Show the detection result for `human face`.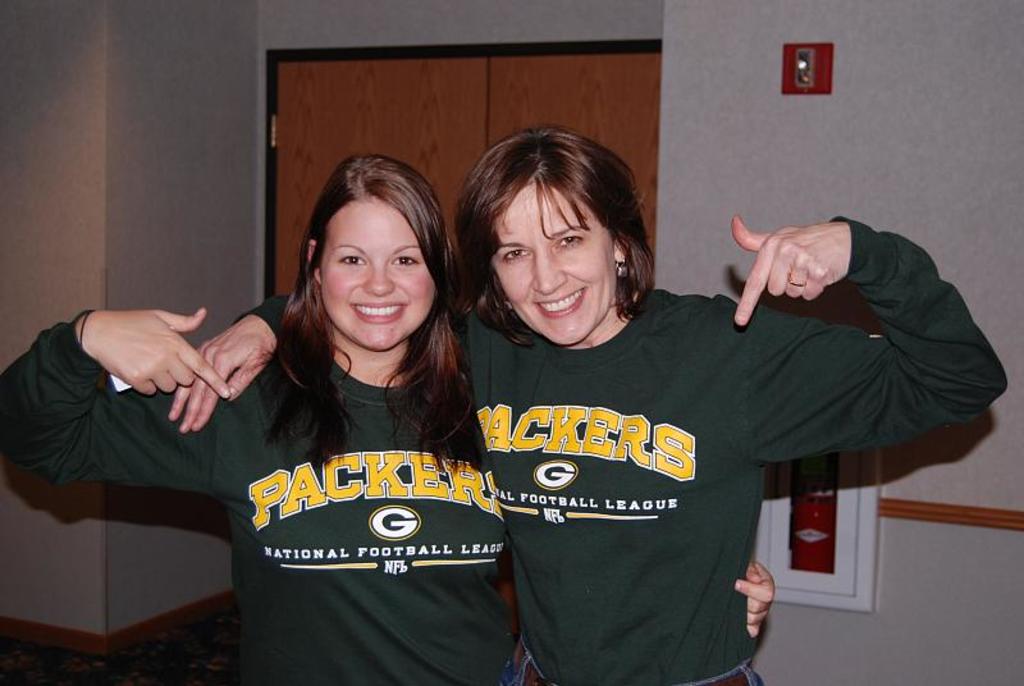
Rect(492, 188, 614, 346).
